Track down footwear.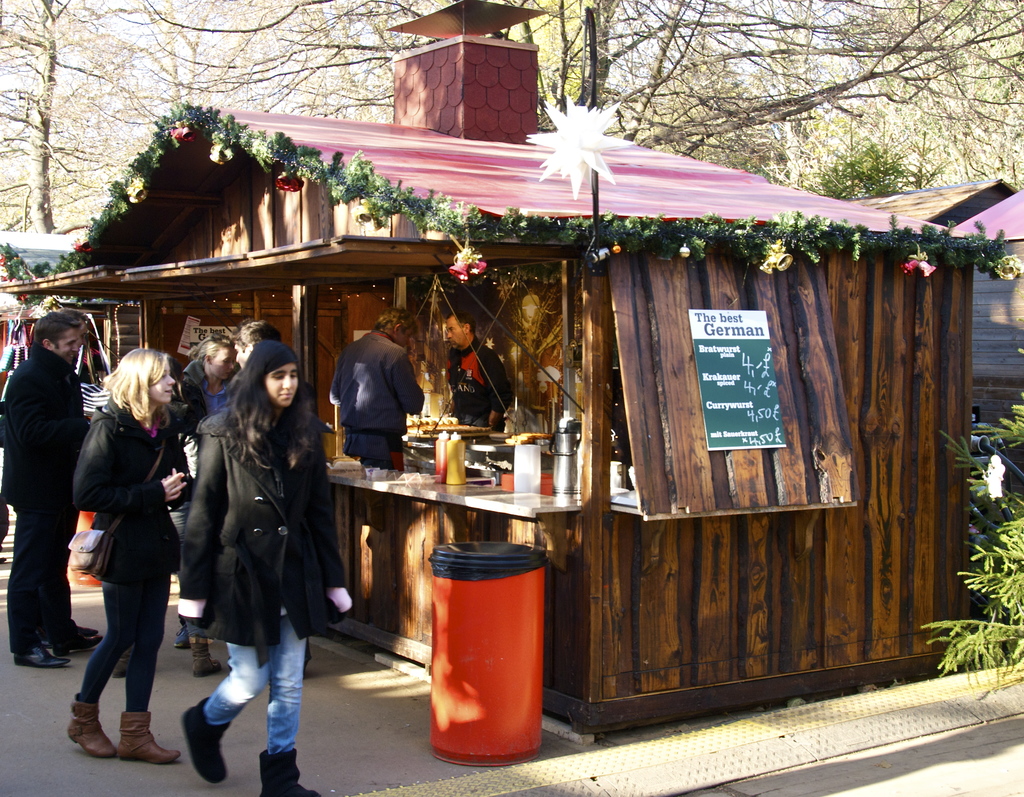
Tracked to (x1=56, y1=623, x2=101, y2=651).
